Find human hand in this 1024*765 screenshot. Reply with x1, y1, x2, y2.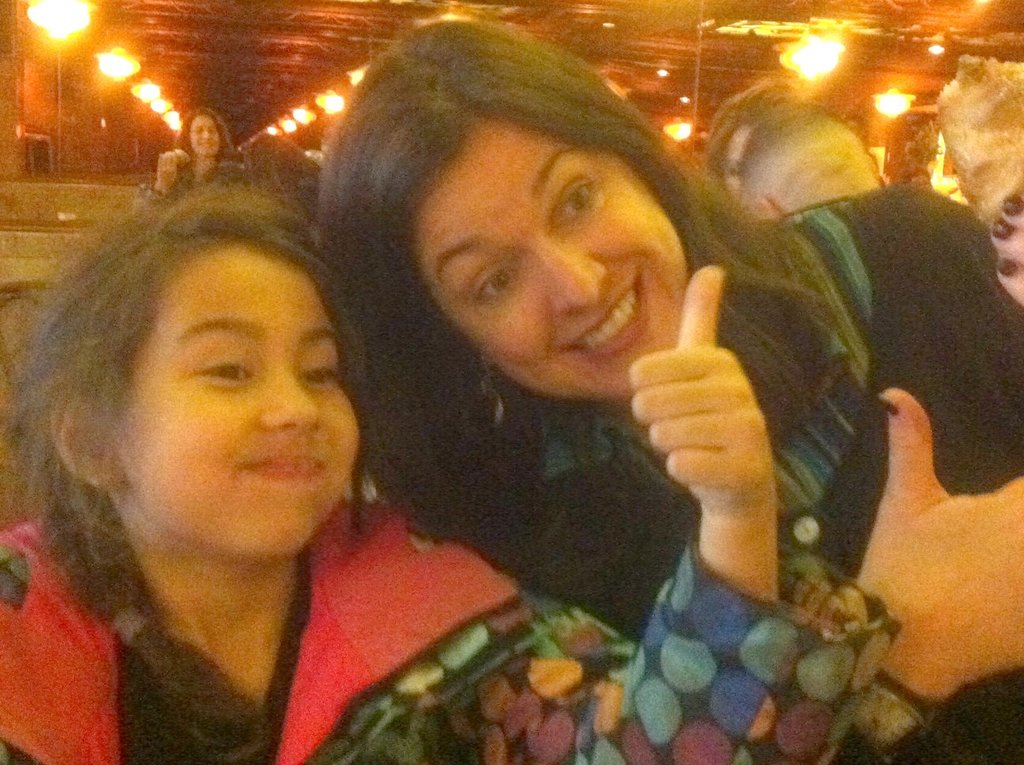
153, 146, 177, 187.
